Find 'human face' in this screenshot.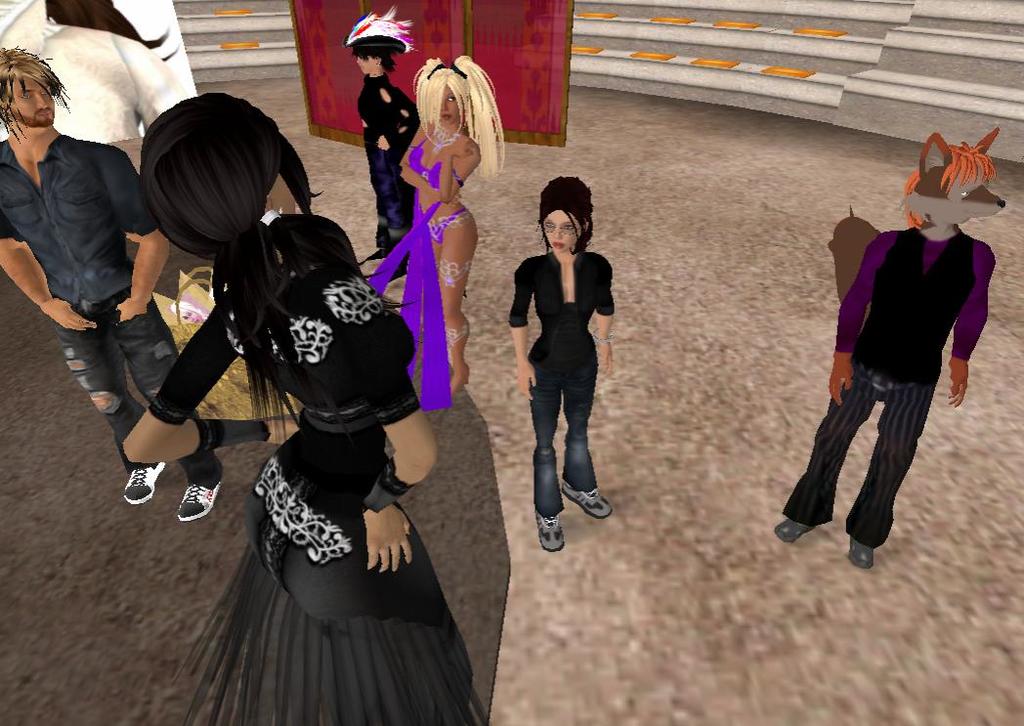
The bounding box for 'human face' is [x1=360, y1=51, x2=372, y2=80].
